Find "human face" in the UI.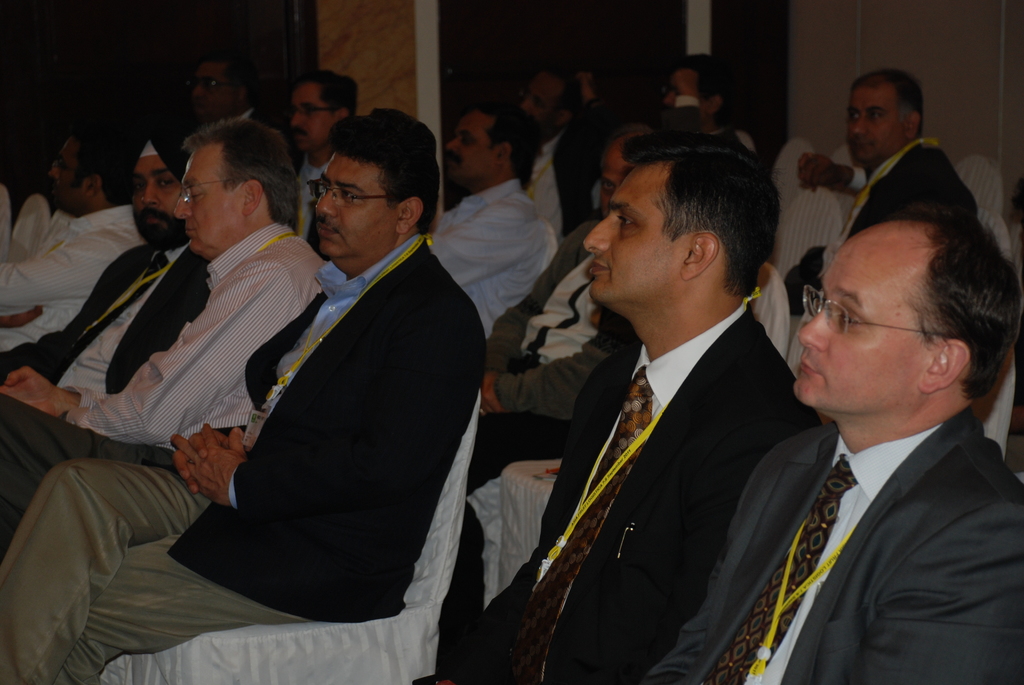
UI element at <region>131, 157, 184, 248</region>.
